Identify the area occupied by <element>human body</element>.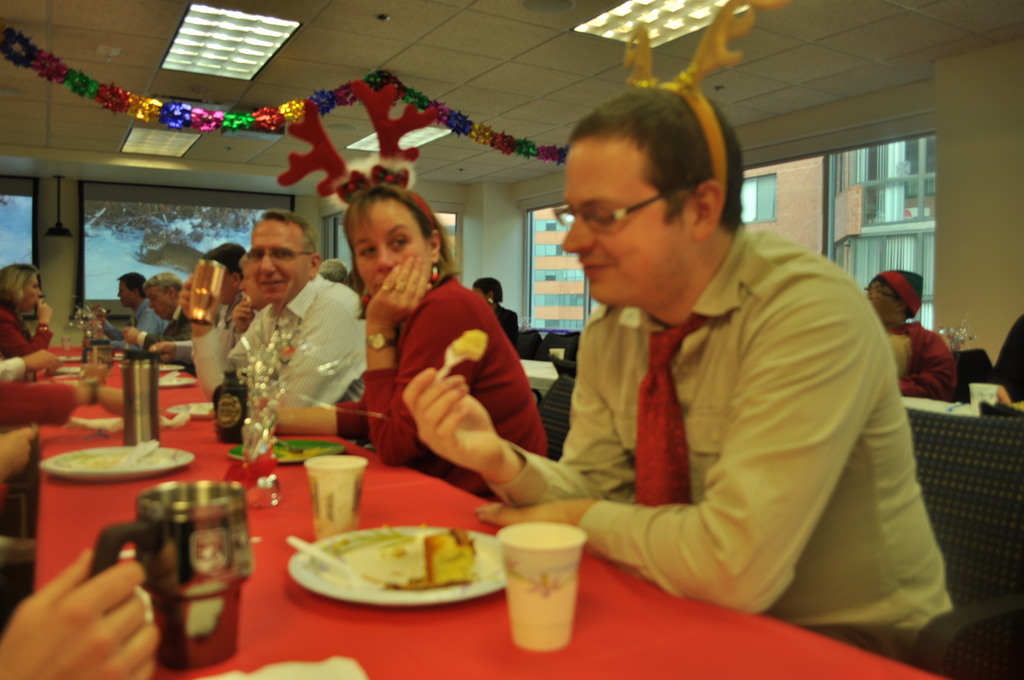
Area: 0/298/54/378.
